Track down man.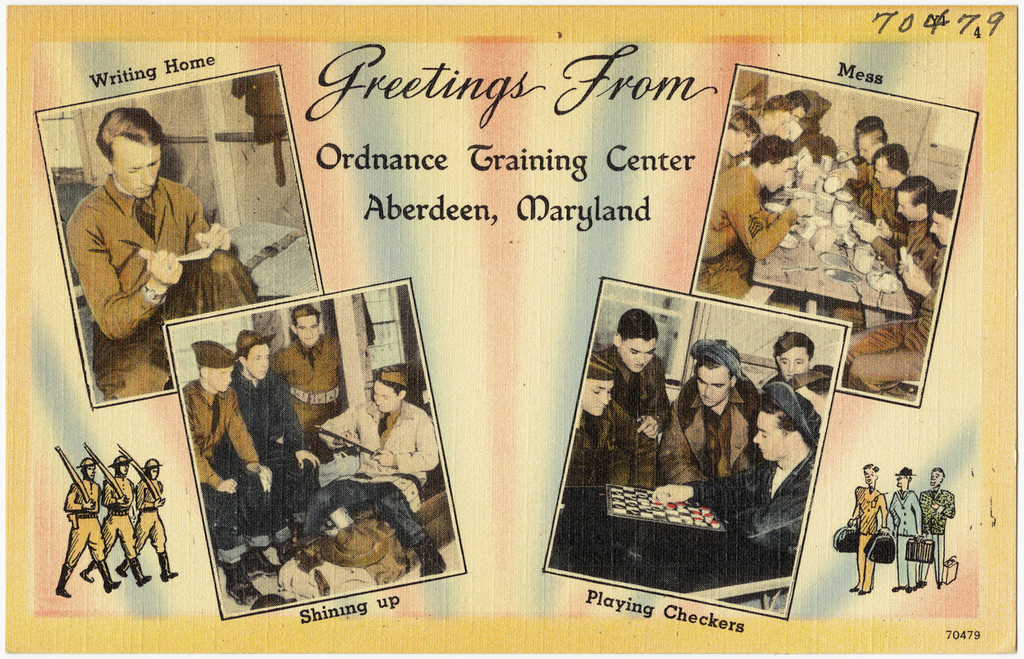
Tracked to {"left": 267, "top": 305, "right": 351, "bottom": 438}.
